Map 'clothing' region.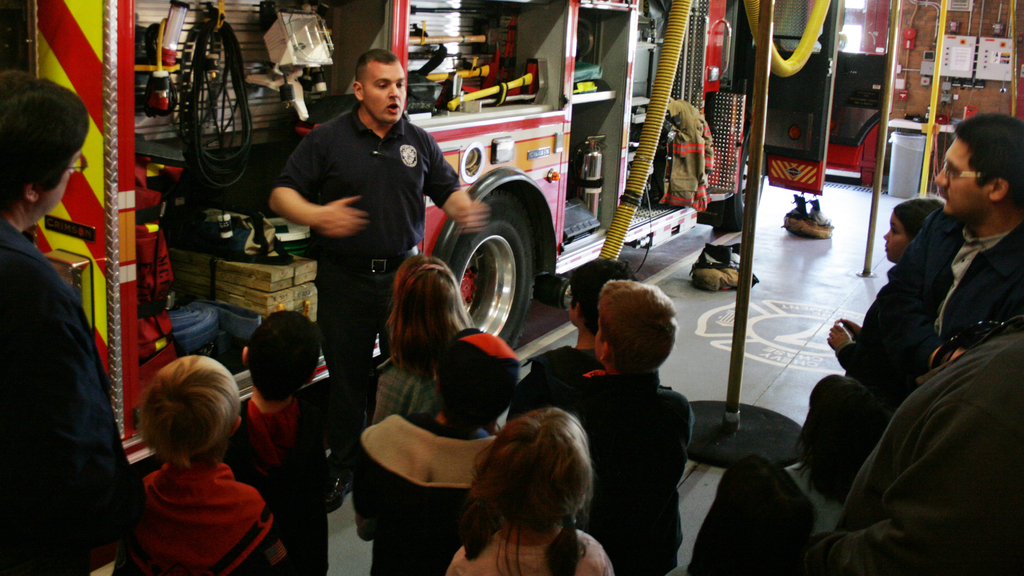
Mapped to [341, 408, 510, 575].
